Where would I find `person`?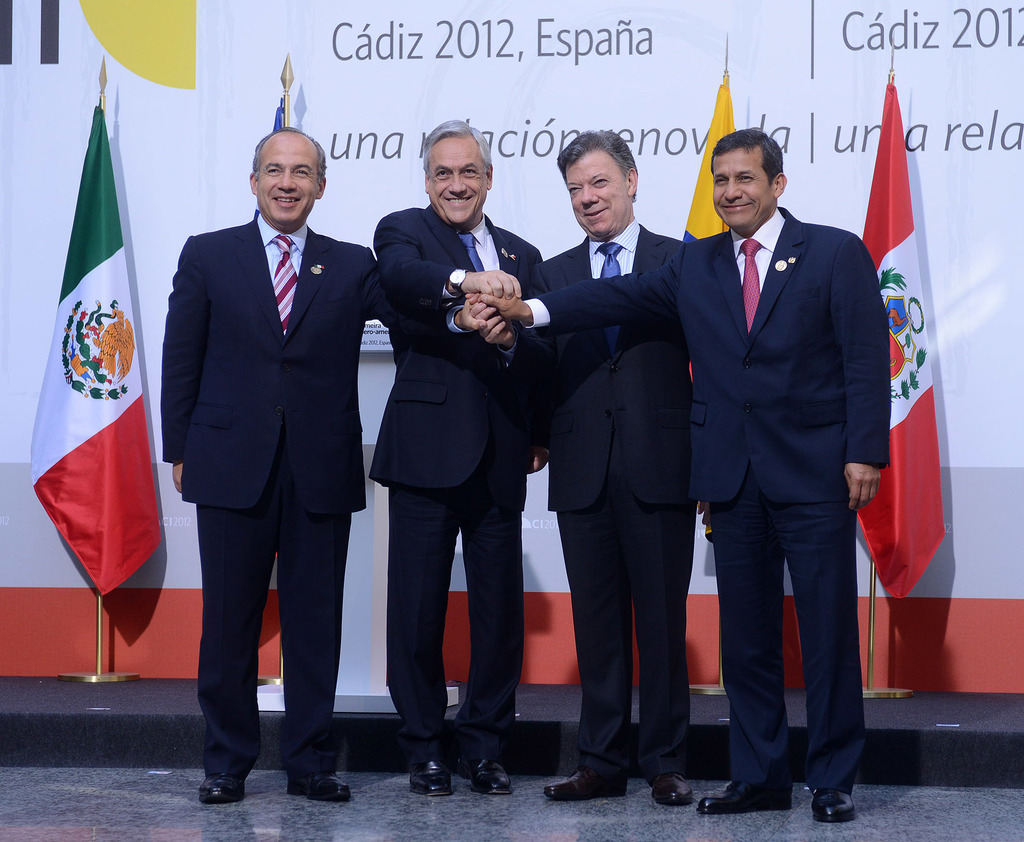
At (141,103,390,781).
